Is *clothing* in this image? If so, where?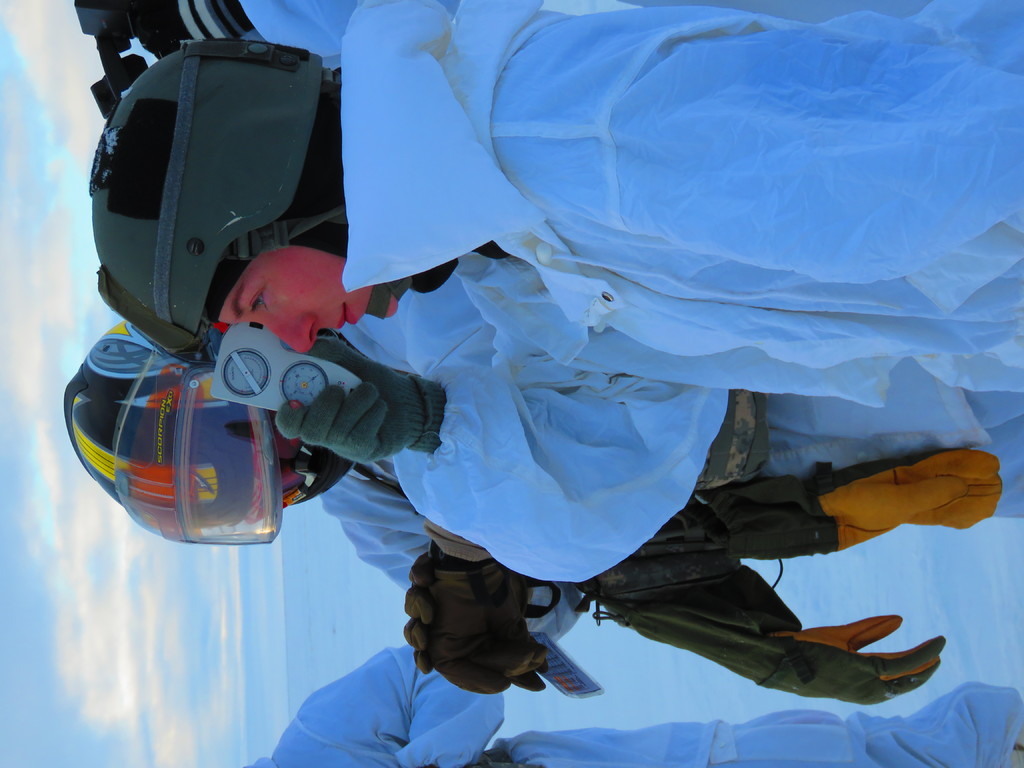
Yes, at [343, 0, 1023, 593].
